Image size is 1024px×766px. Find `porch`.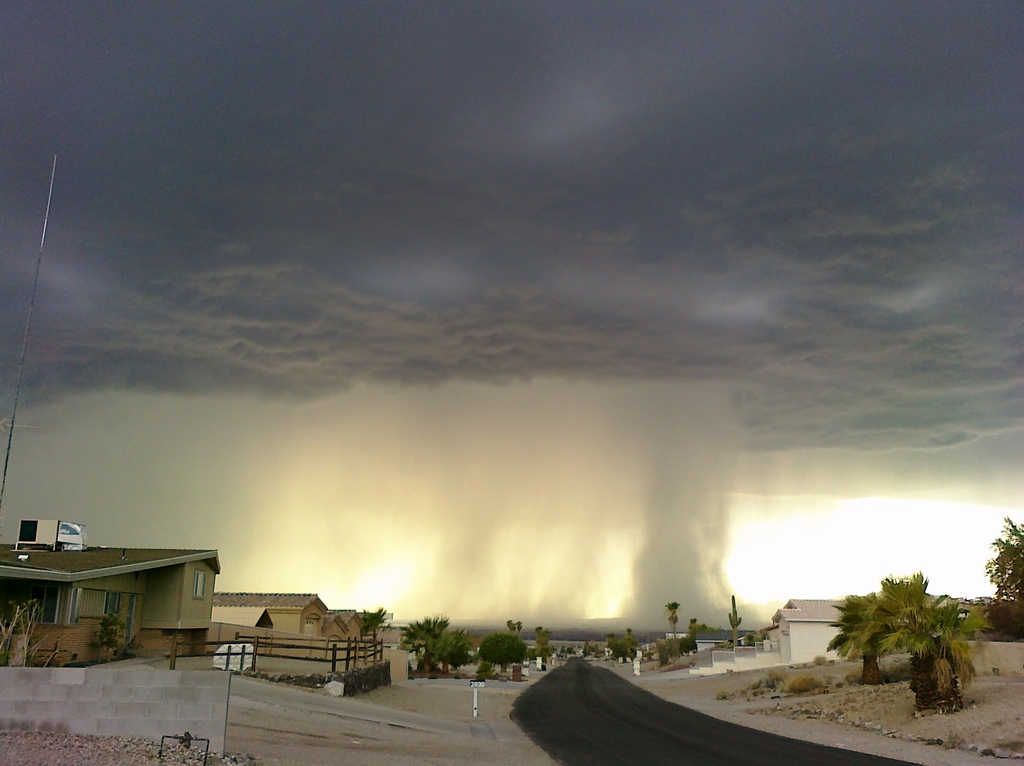
(703, 639, 781, 669).
